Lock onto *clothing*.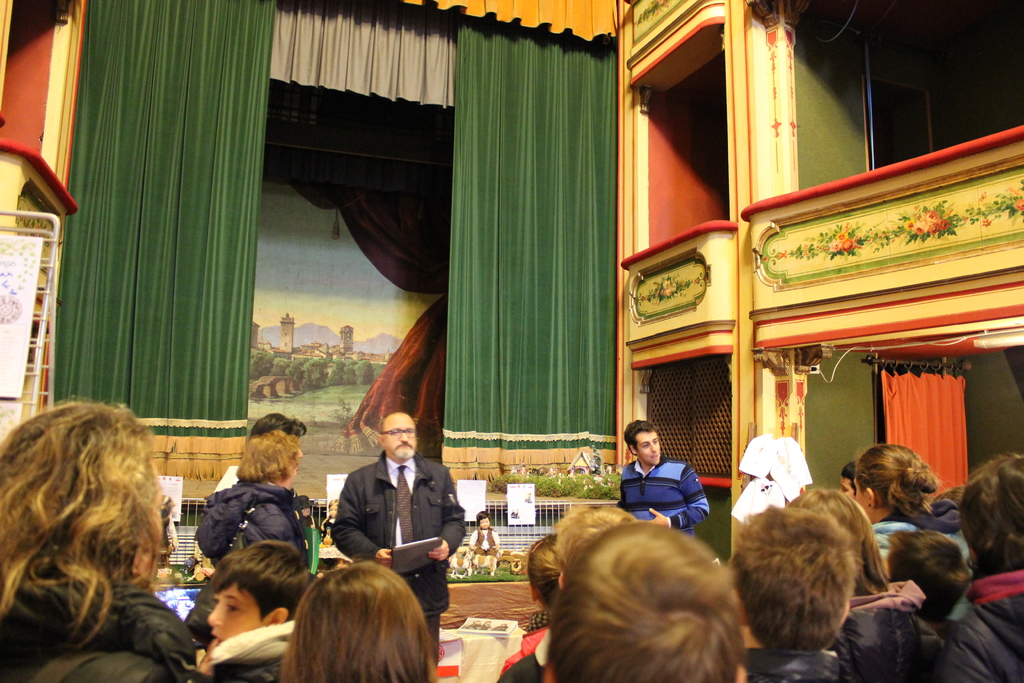
Locked: bbox=(0, 574, 218, 682).
